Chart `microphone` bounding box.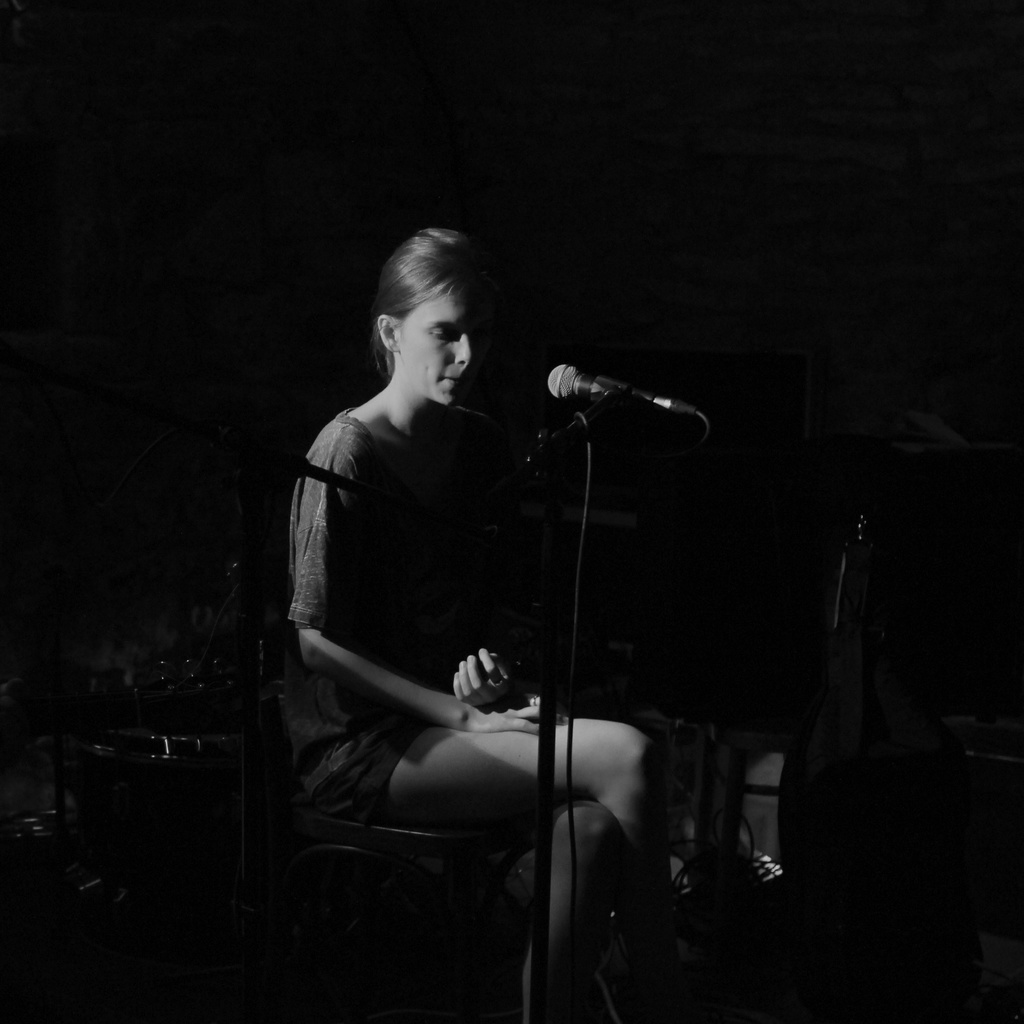
Charted: (x1=536, y1=358, x2=712, y2=433).
